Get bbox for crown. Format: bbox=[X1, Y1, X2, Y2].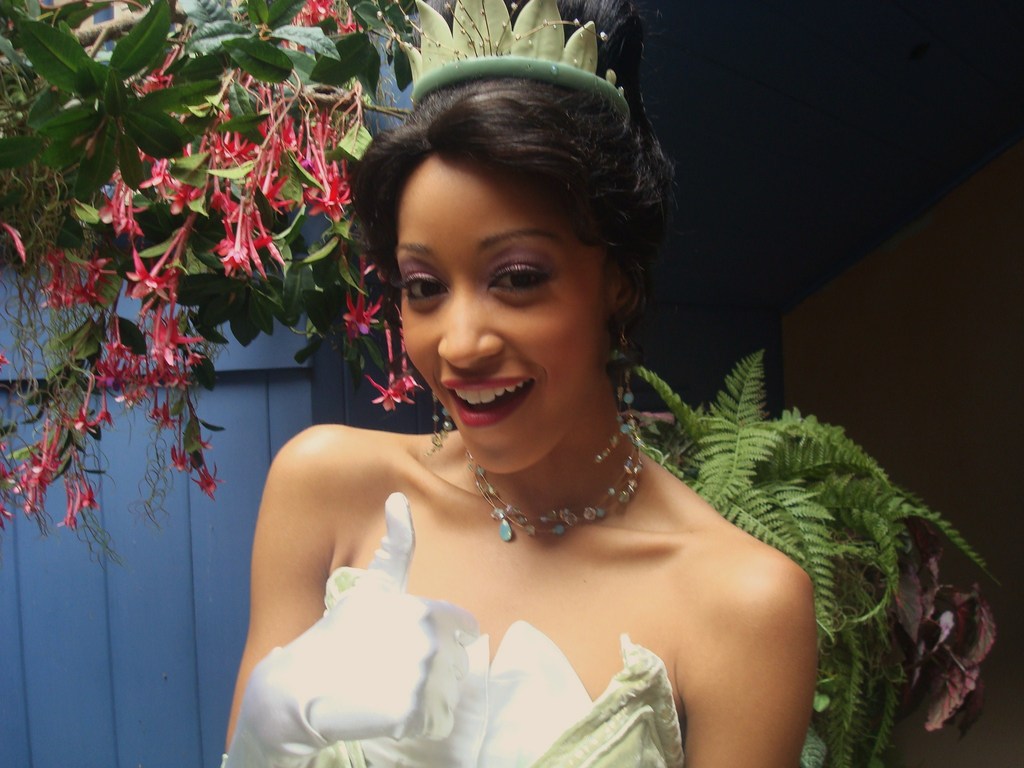
bbox=[368, 0, 626, 135].
